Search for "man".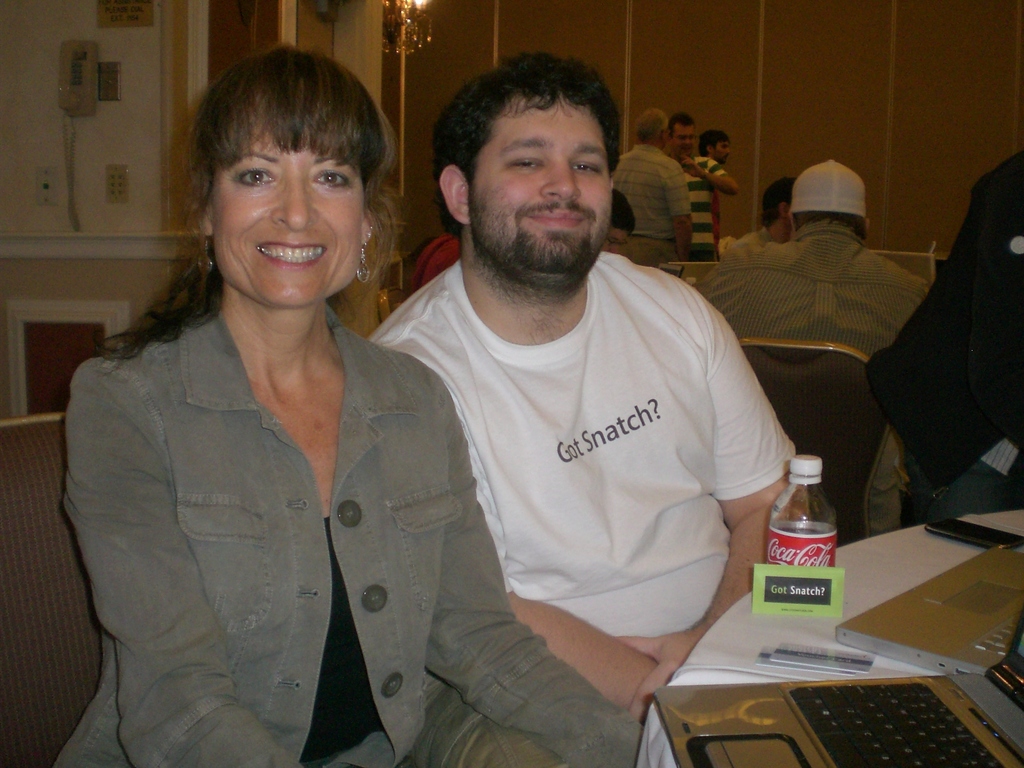
Found at box=[689, 156, 935, 534].
